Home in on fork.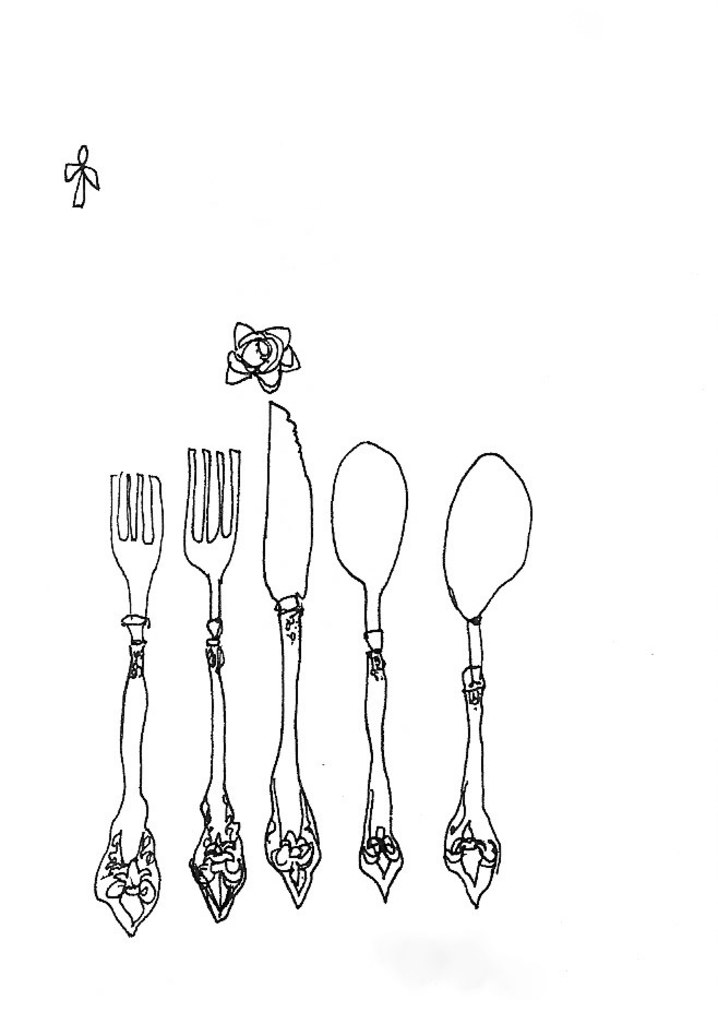
Homed in at rect(91, 469, 165, 939).
